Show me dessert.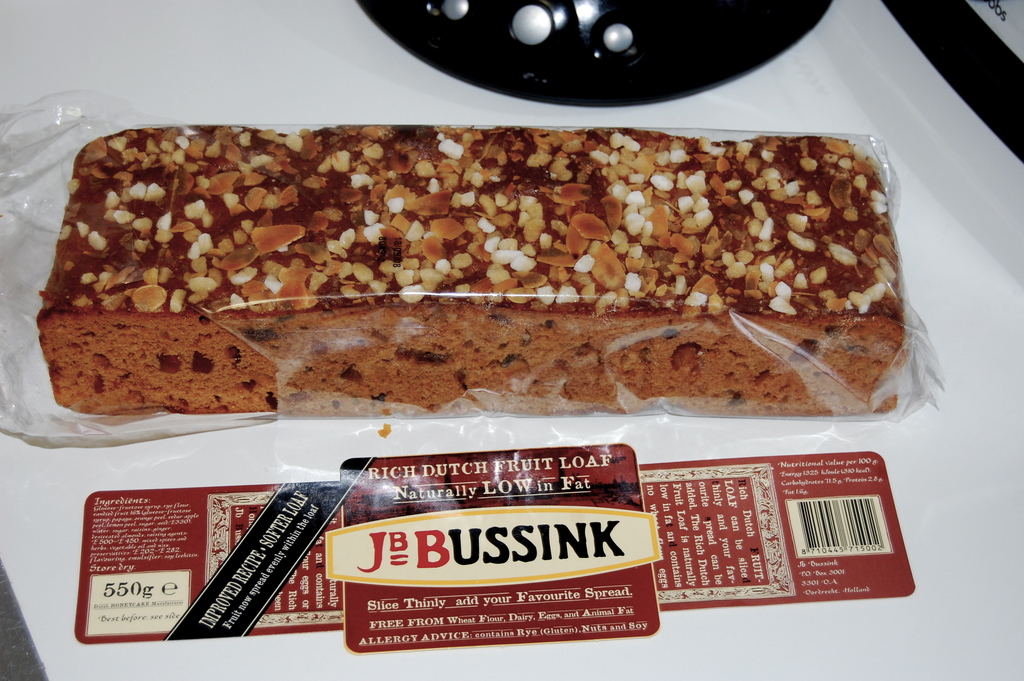
dessert is here: l=4, t=106, r=909, b=452.
